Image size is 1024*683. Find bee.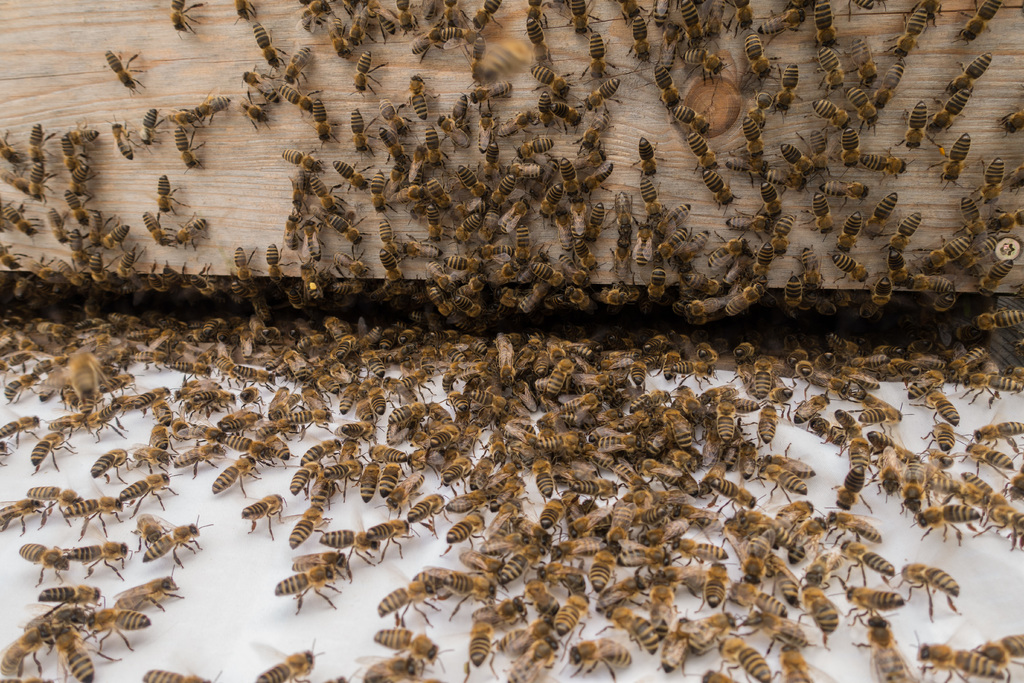
pyautogui.locateOnScreen(239, 68, 281, 103).
